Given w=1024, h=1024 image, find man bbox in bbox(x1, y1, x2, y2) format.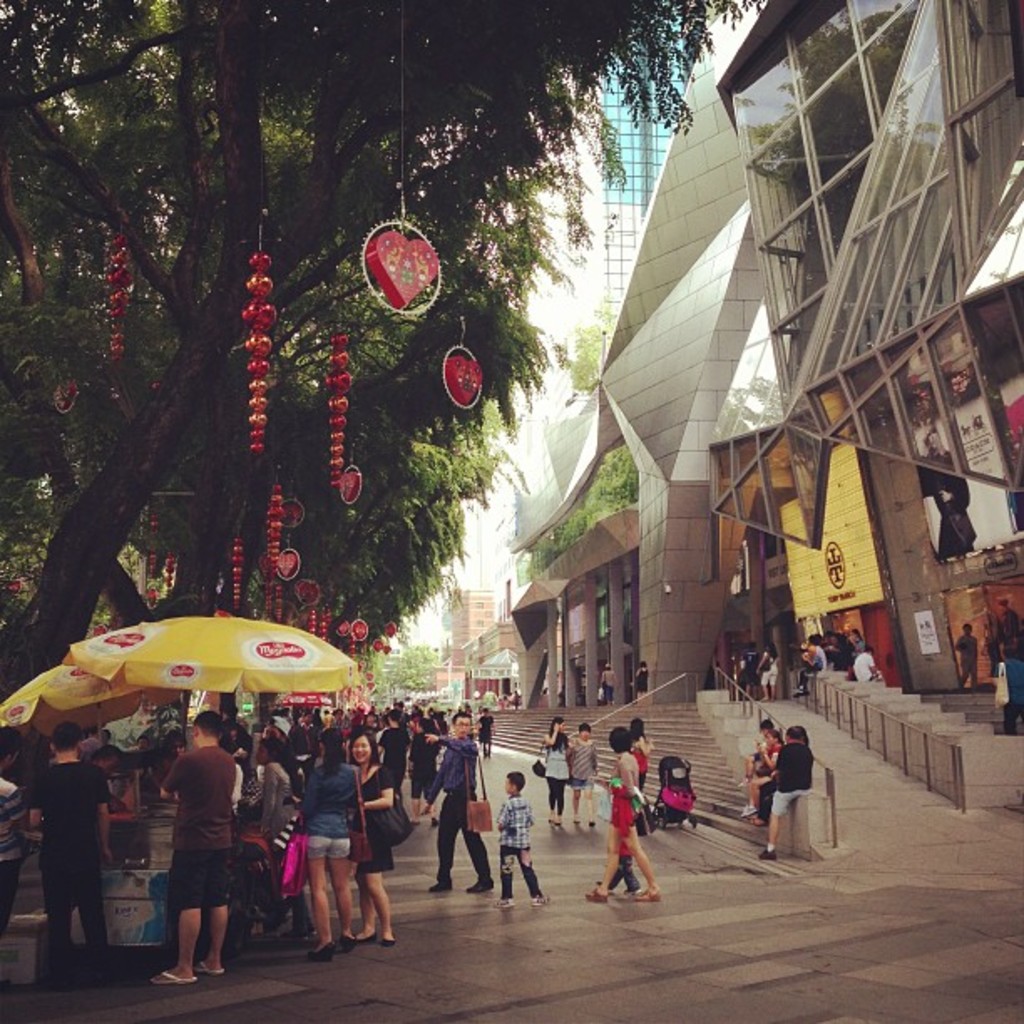
bbox(154, 718, 234, 991).
